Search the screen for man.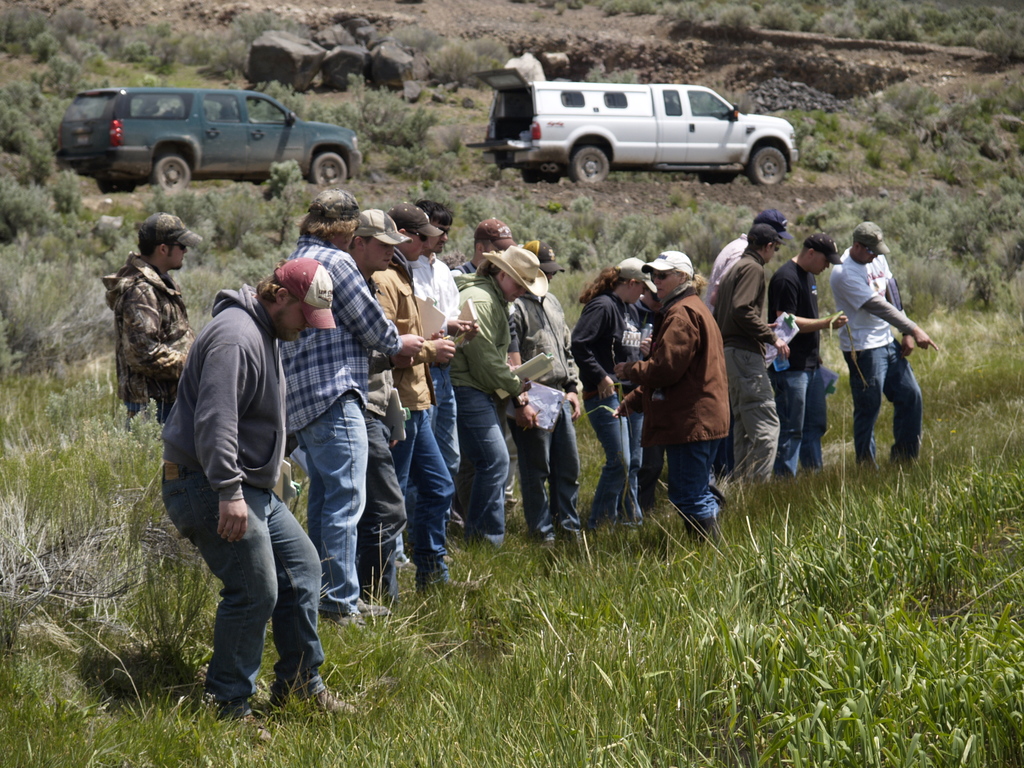
Found at bbox=[770, 228, 853, 476].
